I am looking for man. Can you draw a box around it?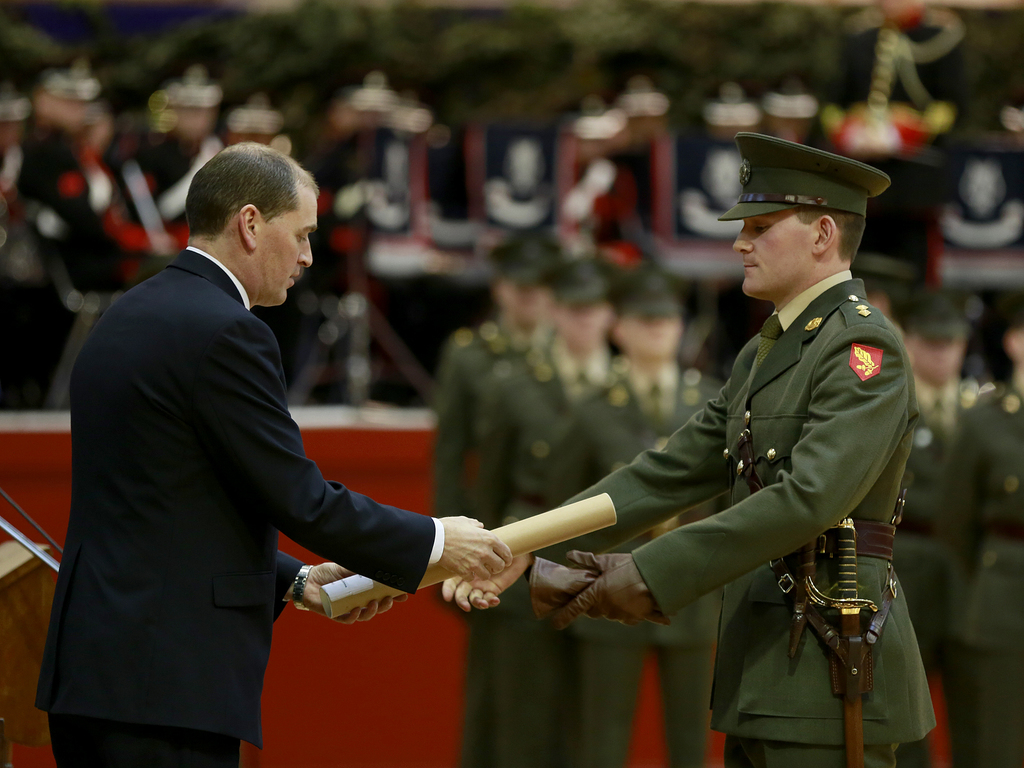
Sure, the bounding box is detection(814, 0, 966, 257).
